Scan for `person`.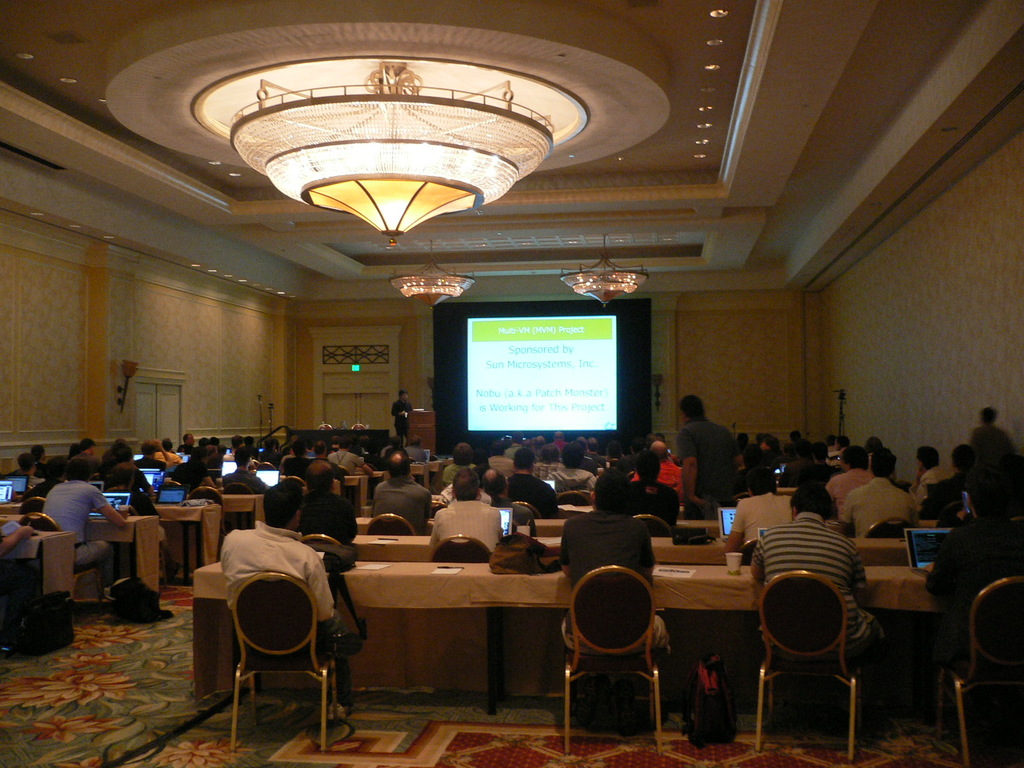
Scan result: bbox=(441, 437, 477, 485).
